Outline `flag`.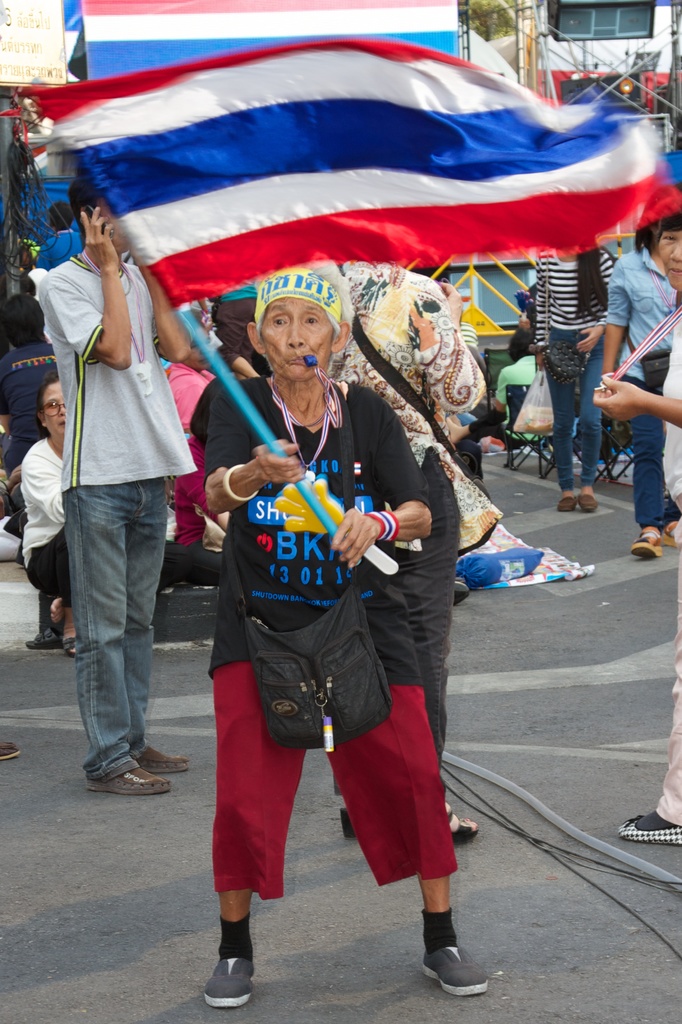
Outline: l=81, t=0, r=460, b=80.
